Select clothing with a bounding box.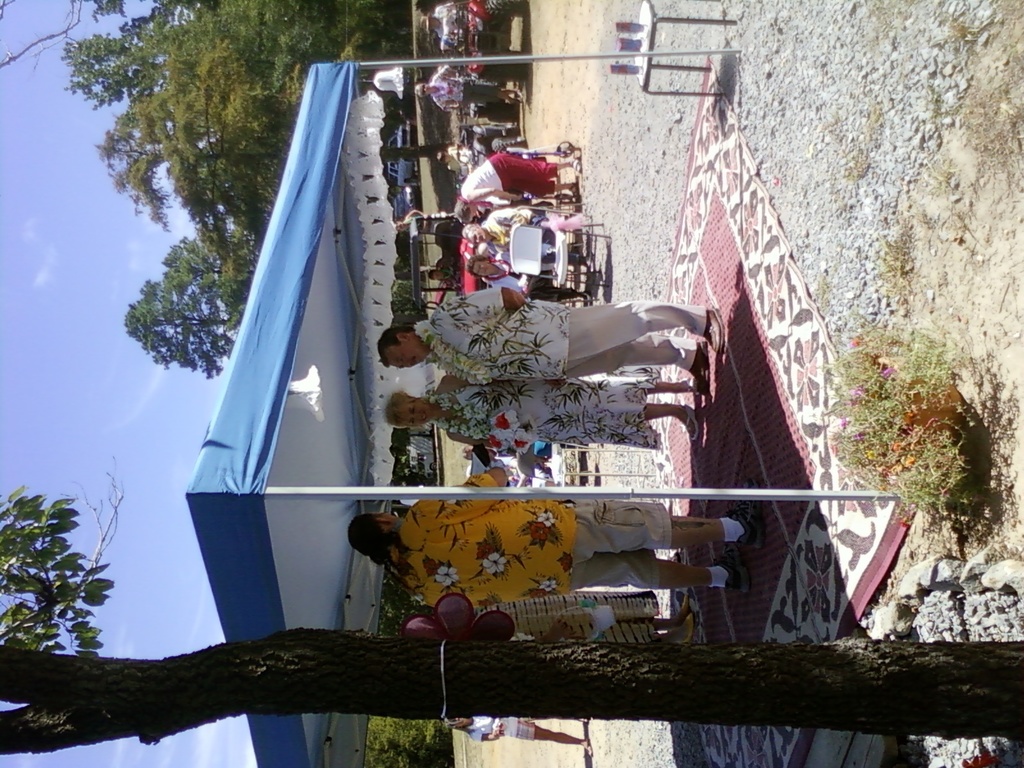
rect(437, 262, 460, 283).
